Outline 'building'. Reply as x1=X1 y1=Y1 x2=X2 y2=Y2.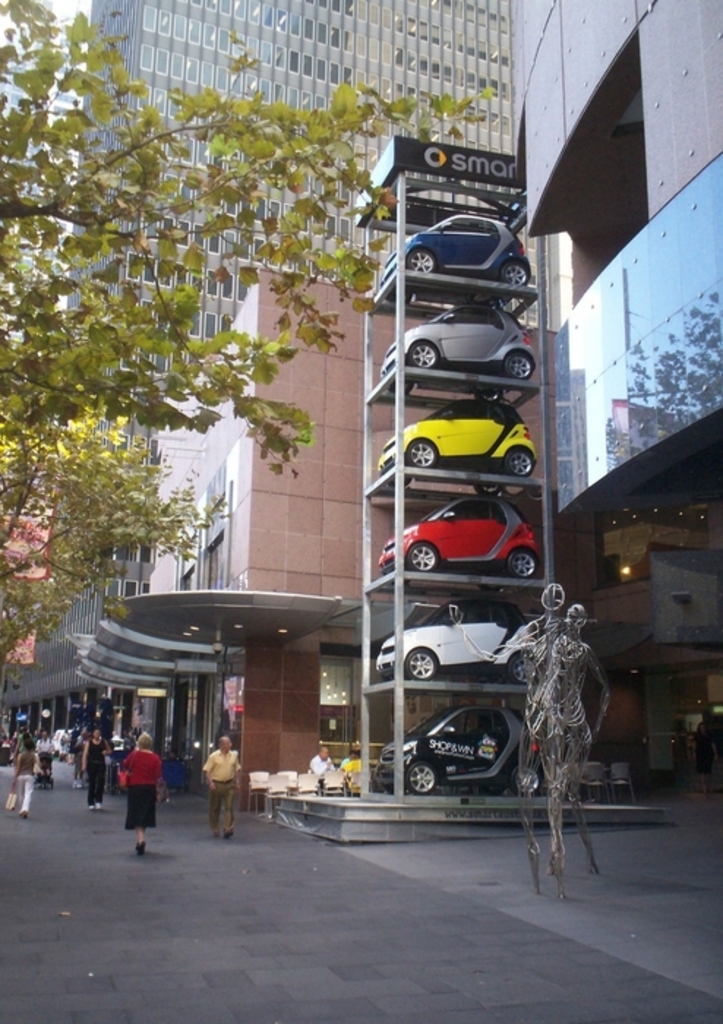
x1=0 y1=0 x2=509 y2=739.
